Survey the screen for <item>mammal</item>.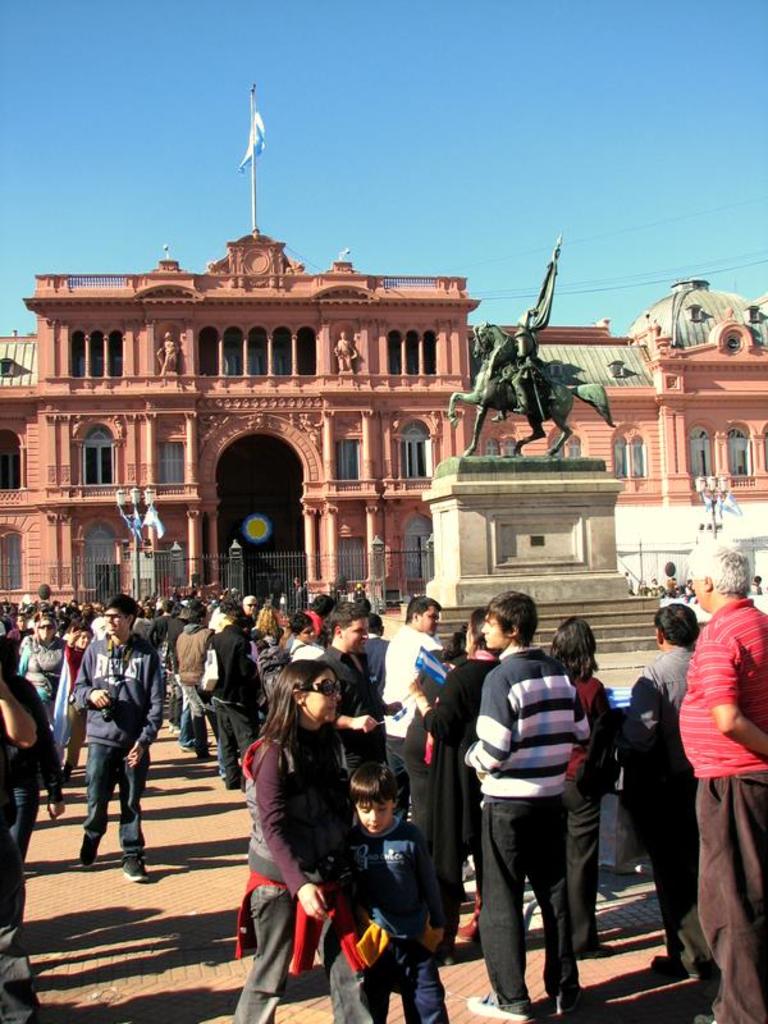
Survey found: BBox(315, 598, 404, 777).
